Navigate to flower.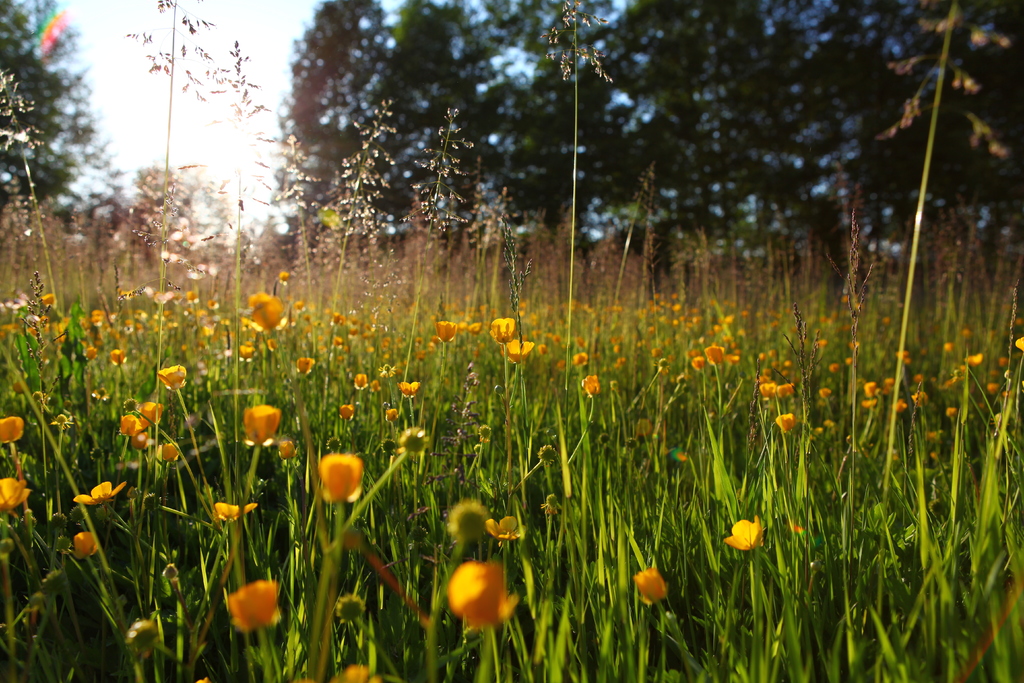
Navigation target: bbox=[152, 437, 186, 462].
